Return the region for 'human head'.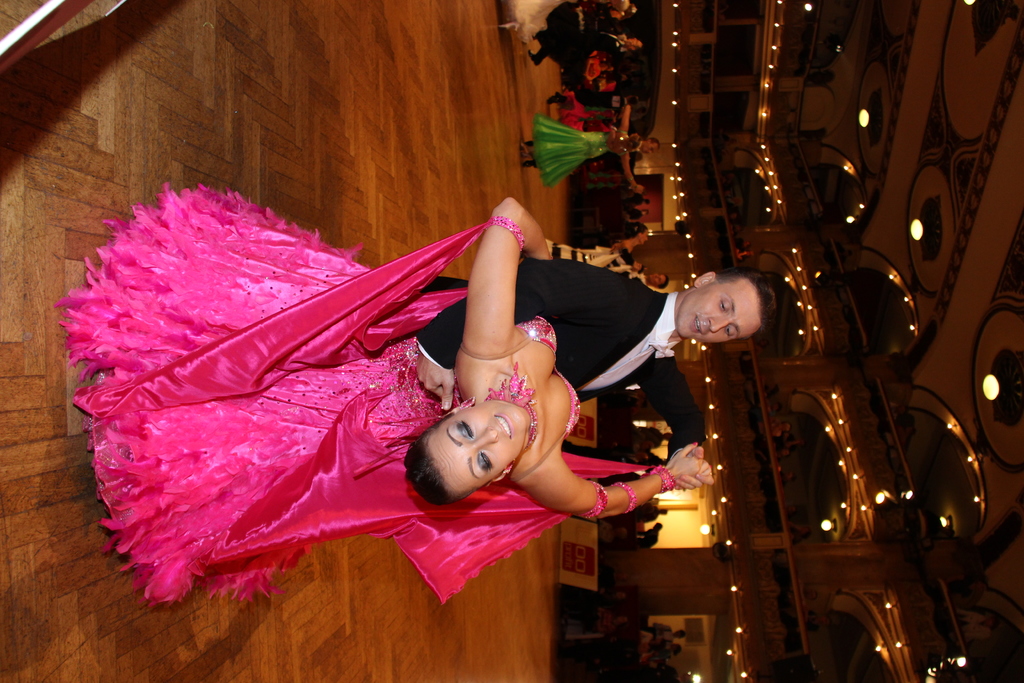
(626,129,639,149).
